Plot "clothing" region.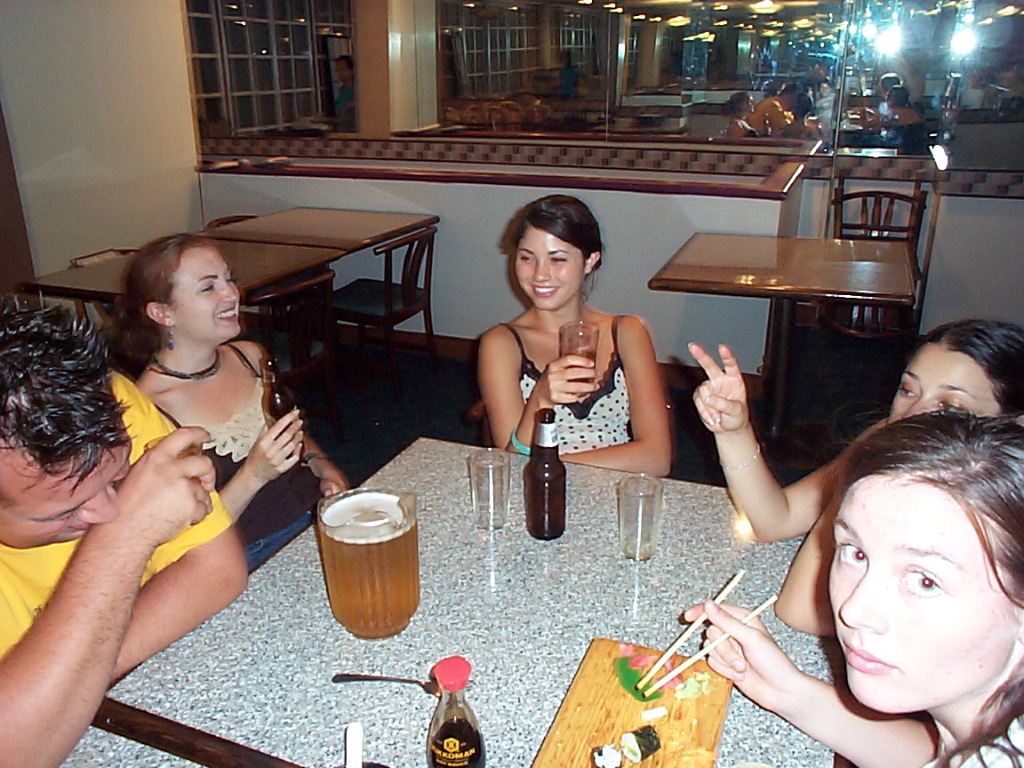
Plotted at <box>490,316,648,453</box>.
